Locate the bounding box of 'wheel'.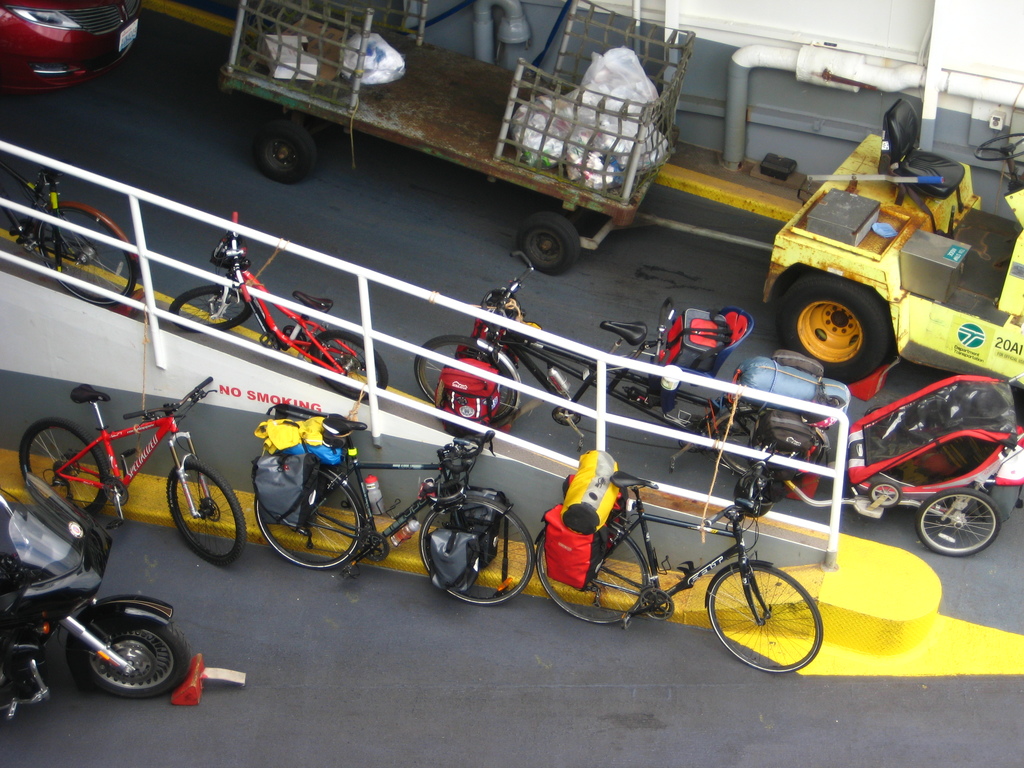
Bounding box: left=706, top=556, right=826, bottom=679.
